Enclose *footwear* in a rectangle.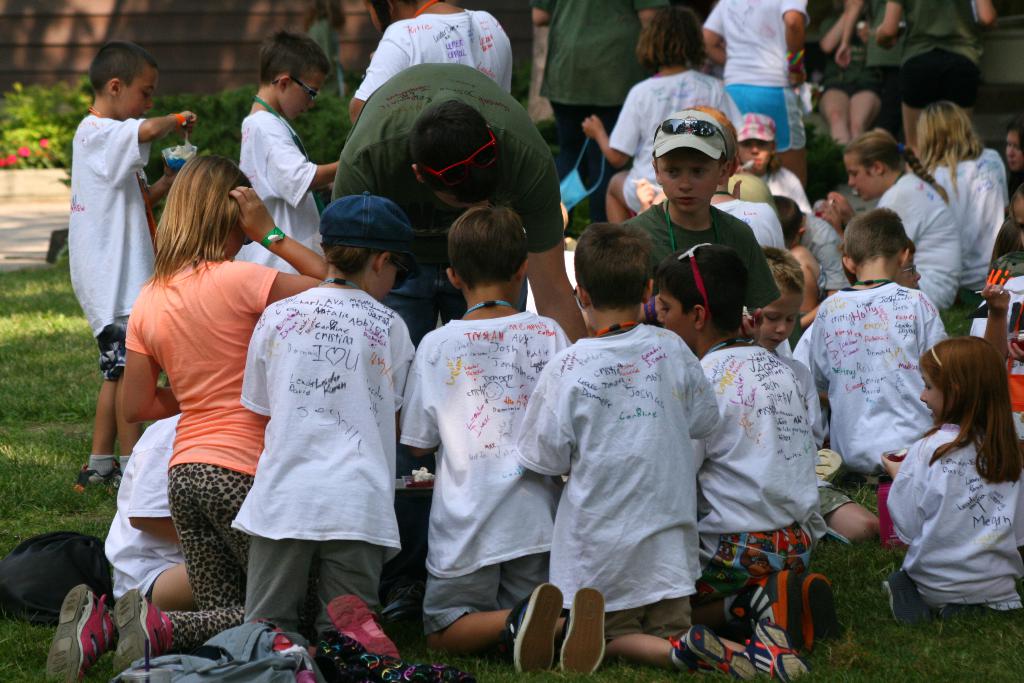
rect(556, 587, 608, 680).
